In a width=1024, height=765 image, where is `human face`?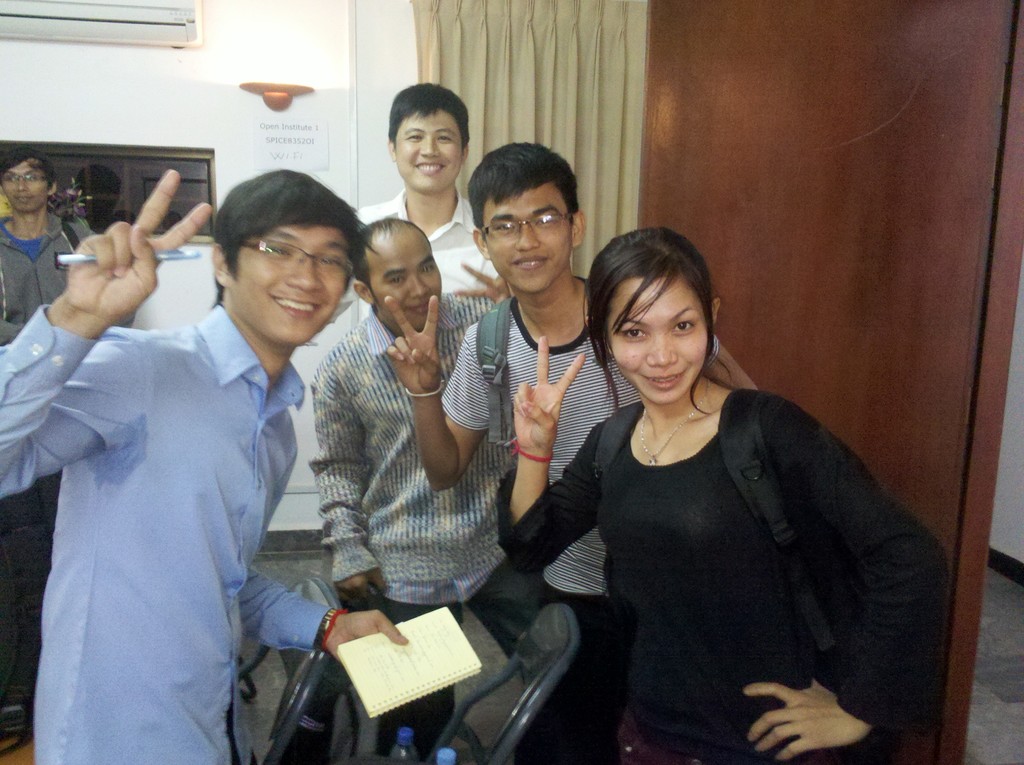
BBox(391, 115, 462, 194).
